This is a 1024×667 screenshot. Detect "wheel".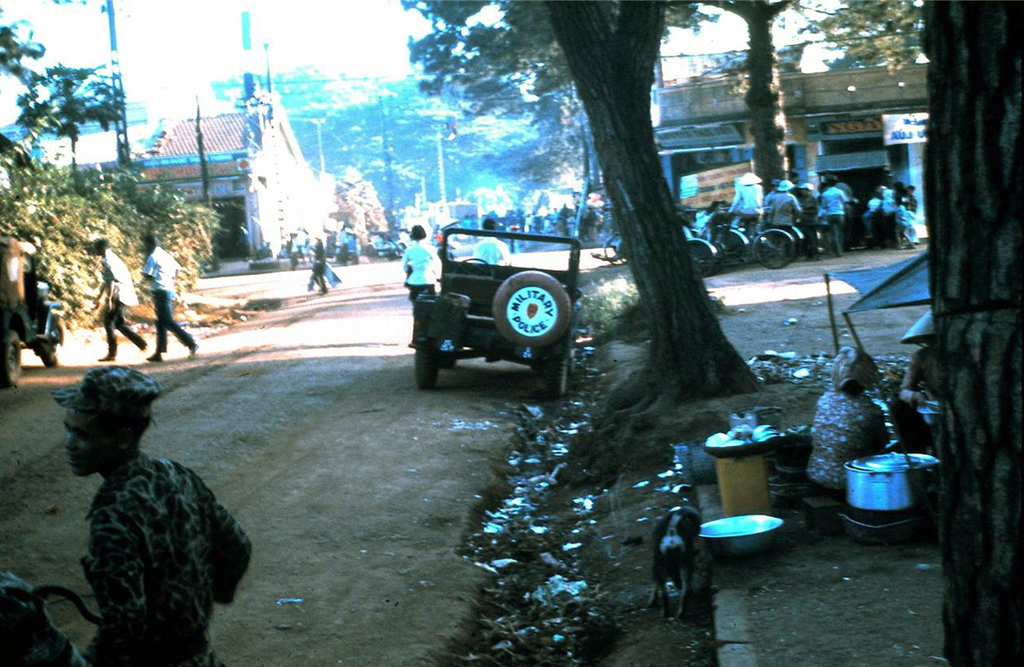
414/342/446/392.
